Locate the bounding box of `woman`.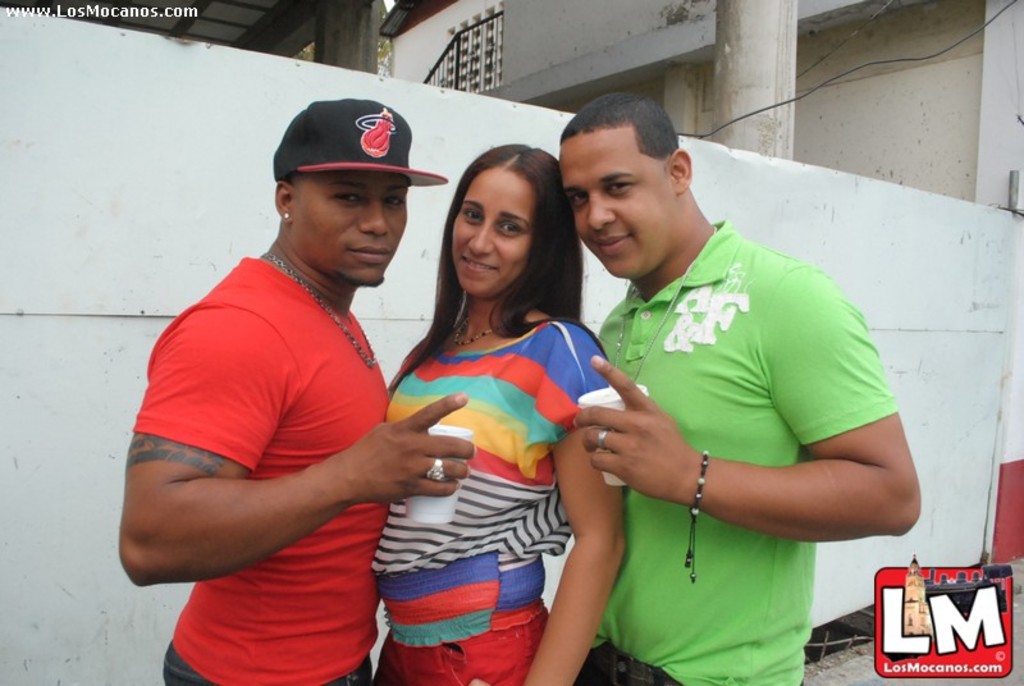
Bounding box: [left=369, top=143, right=627, bottom=685].
